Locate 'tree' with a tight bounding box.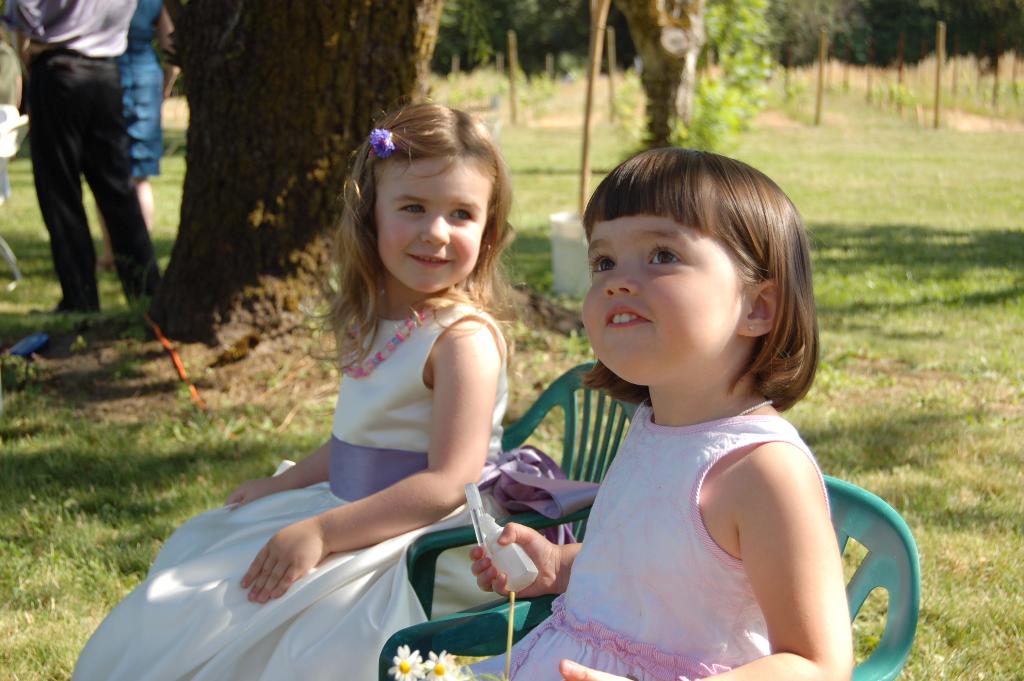
bbox=[607, 0, 720, 151].
